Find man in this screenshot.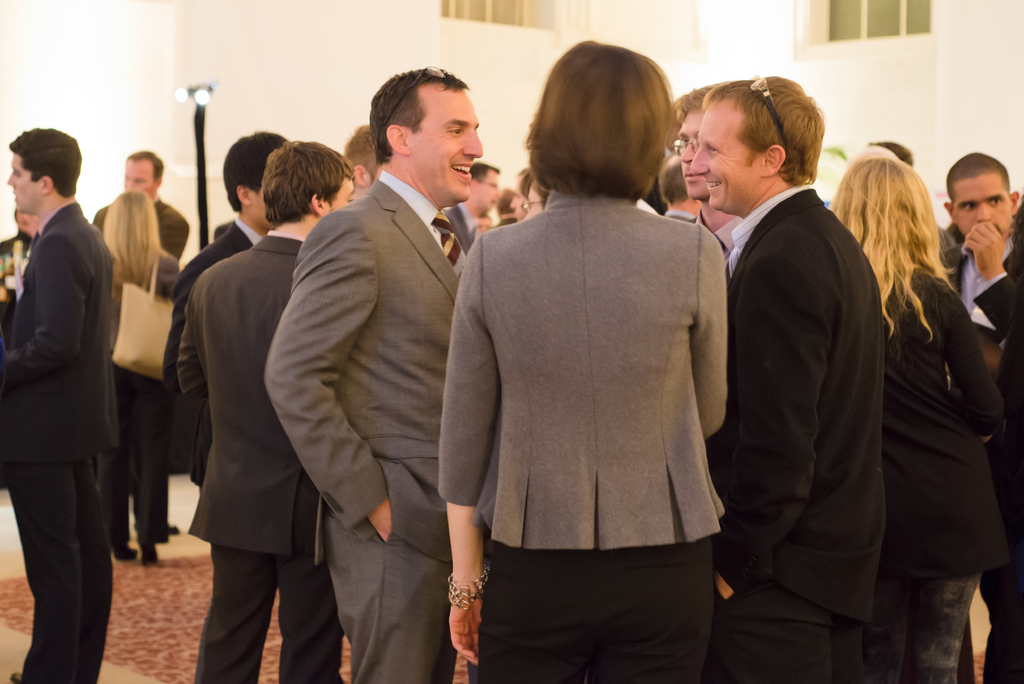
The bounding box for man is 4, 99, 156, 683.
